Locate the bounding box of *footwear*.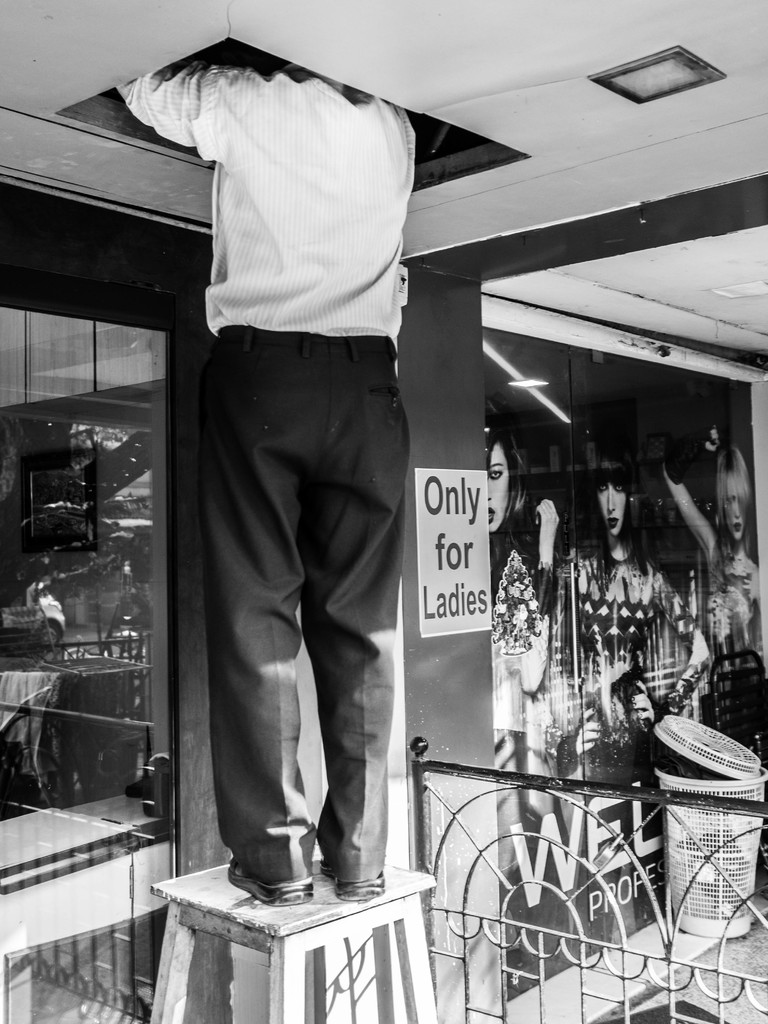
Bounding box: box=[316, 858, 387, 900].
